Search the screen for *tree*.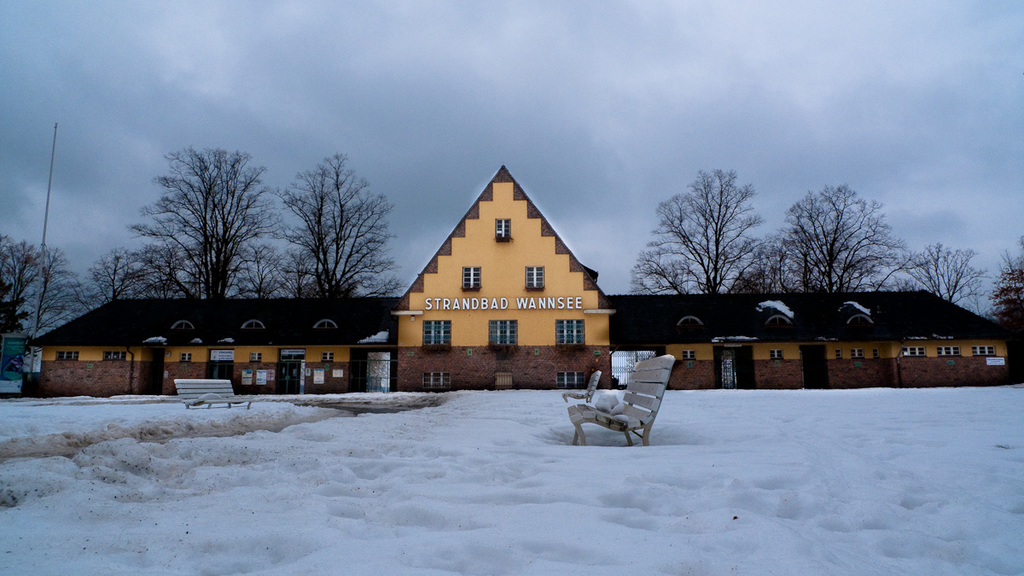
Found at (879, 224, 986, 317).
